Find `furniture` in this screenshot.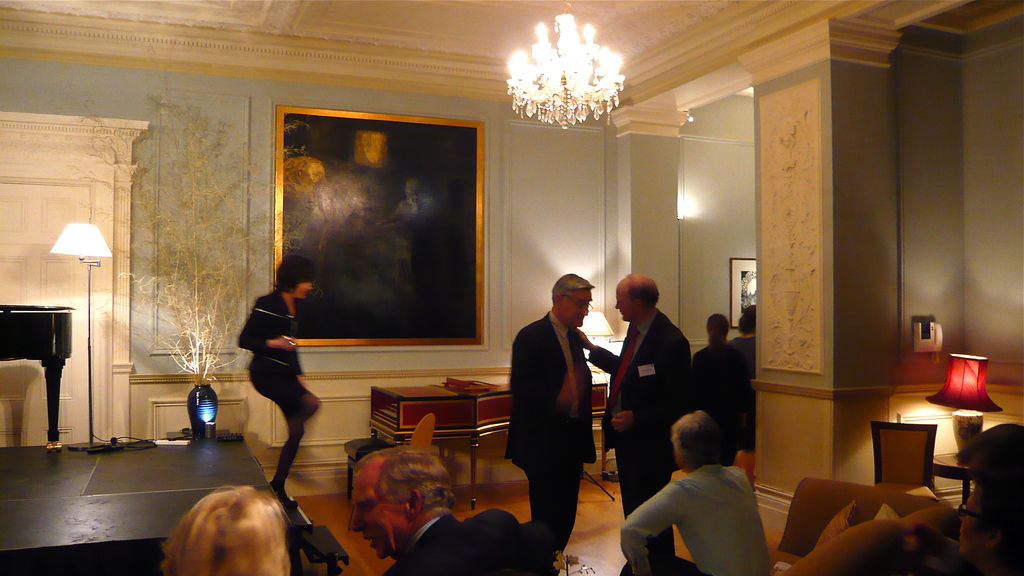
The bounding box for `furniture` is detection(868, 419, 940, 500).
